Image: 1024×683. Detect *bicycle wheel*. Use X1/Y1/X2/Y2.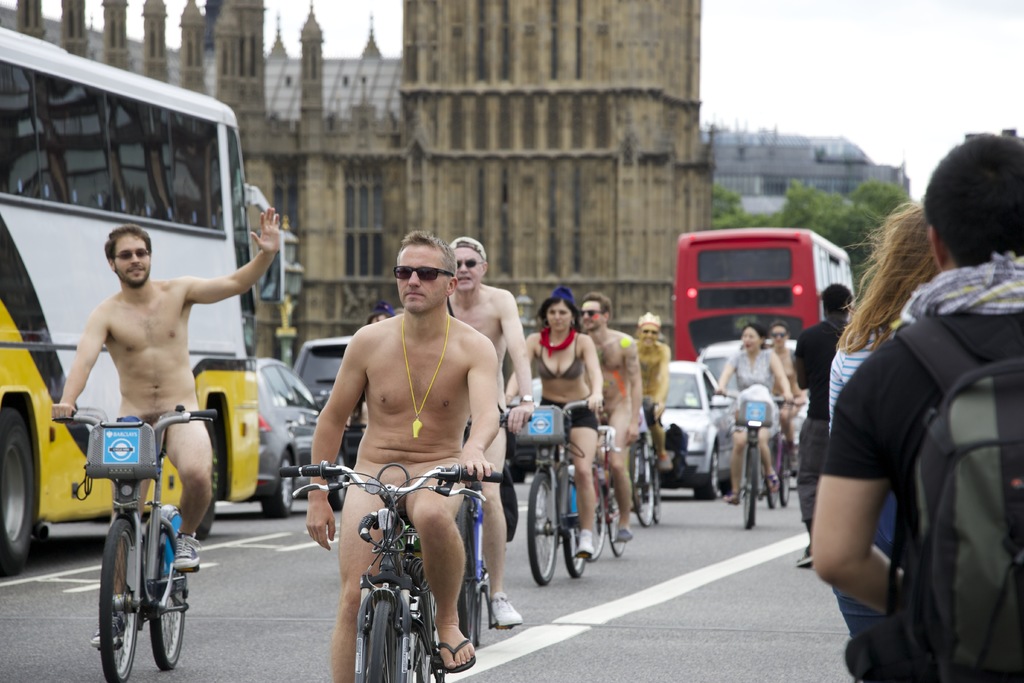
653/475/664/525.
